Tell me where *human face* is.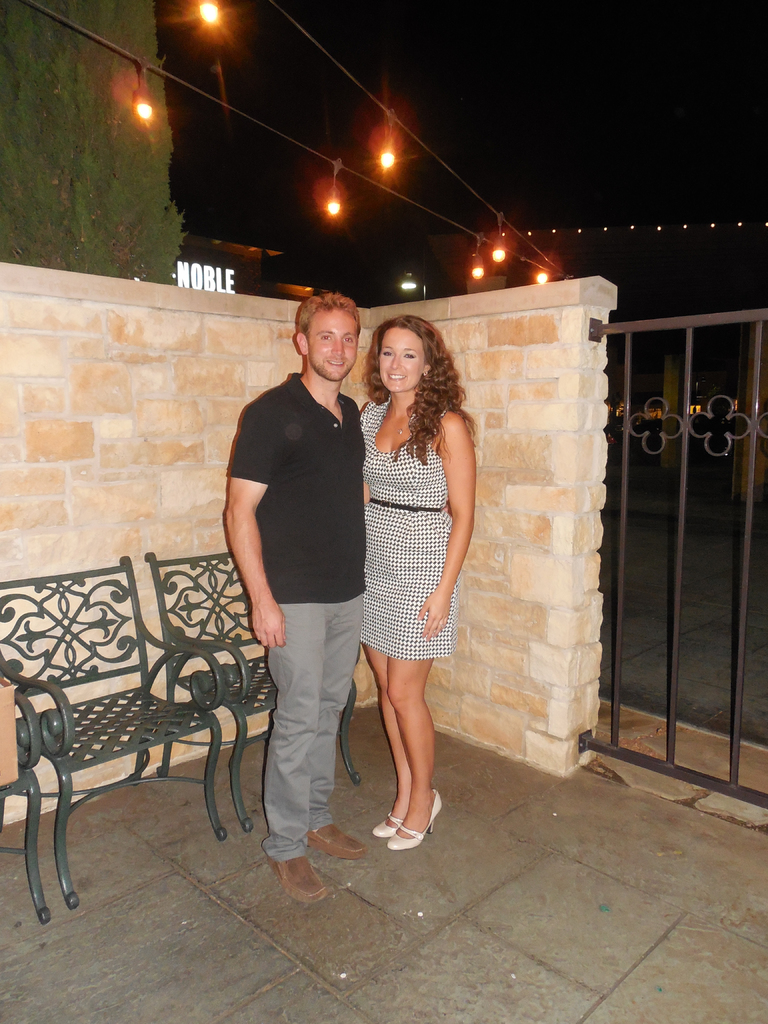
*human face* is at region(374, 326, 427, 397).
